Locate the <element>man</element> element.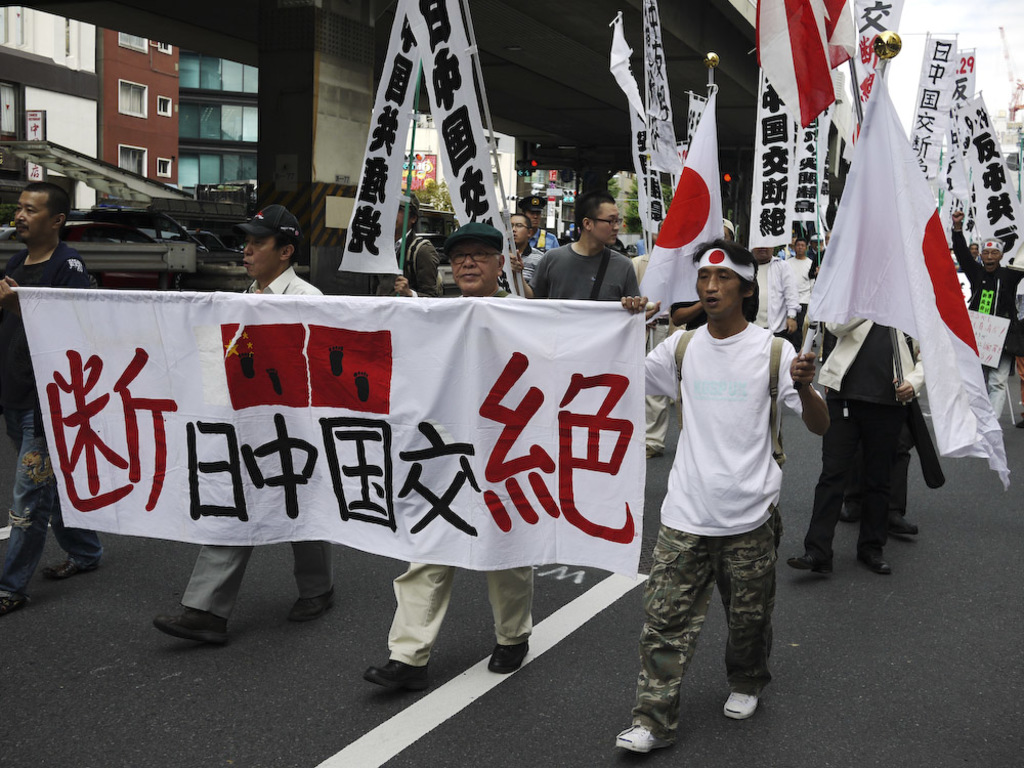
Element bbox: bbox=[633, 239, 678, 467].
